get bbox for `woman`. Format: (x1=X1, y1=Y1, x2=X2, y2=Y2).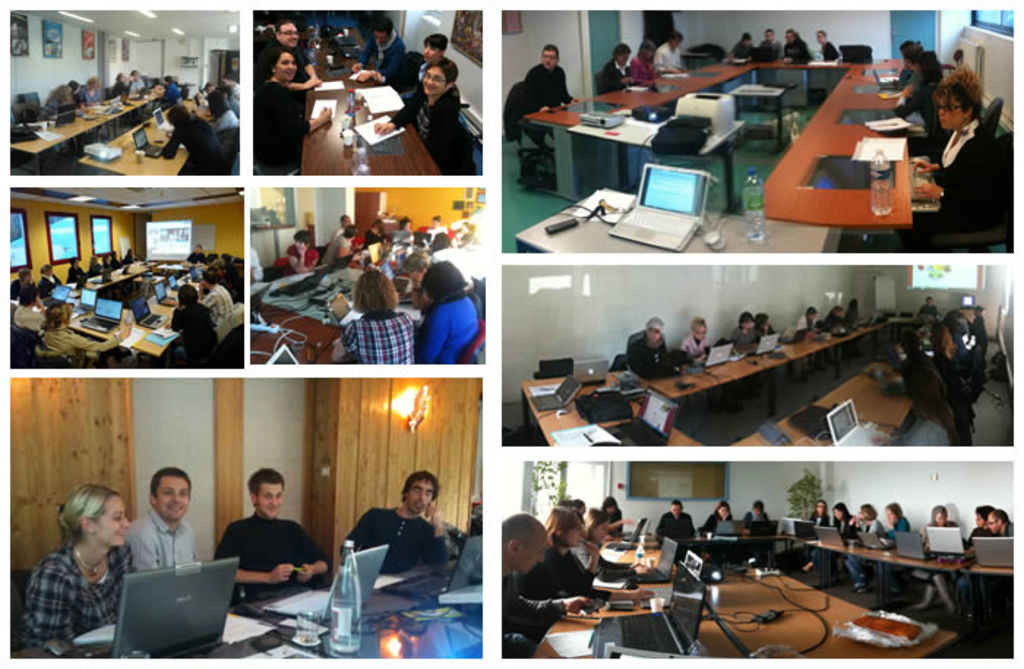
(x1=727, y1=309, x2=764, y2=347).
